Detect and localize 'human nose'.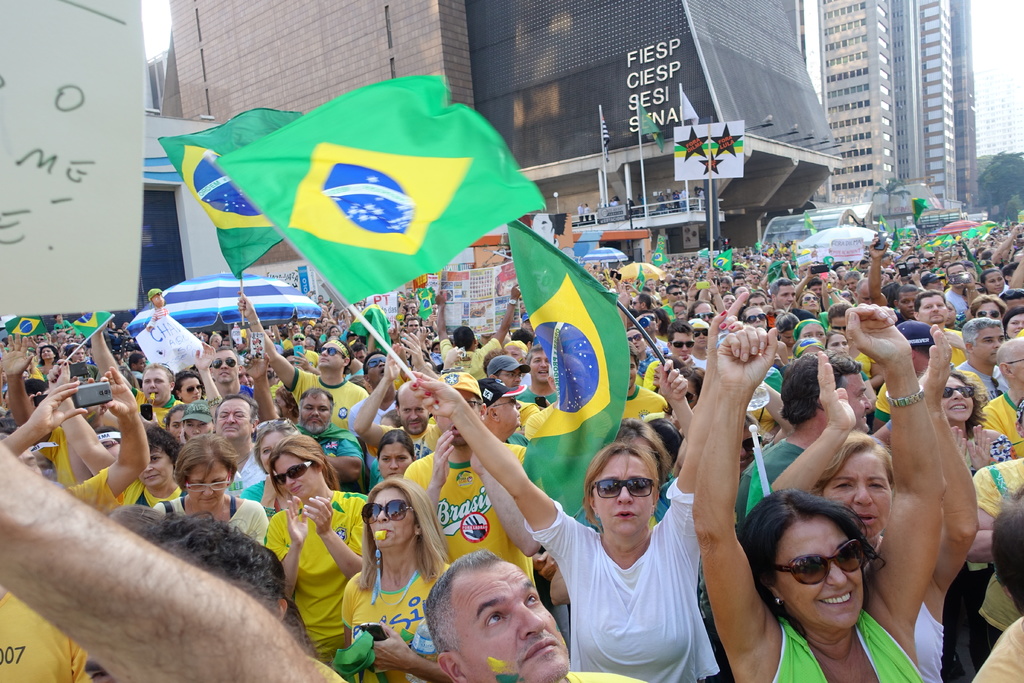
Localized at [787,295,792,300].
